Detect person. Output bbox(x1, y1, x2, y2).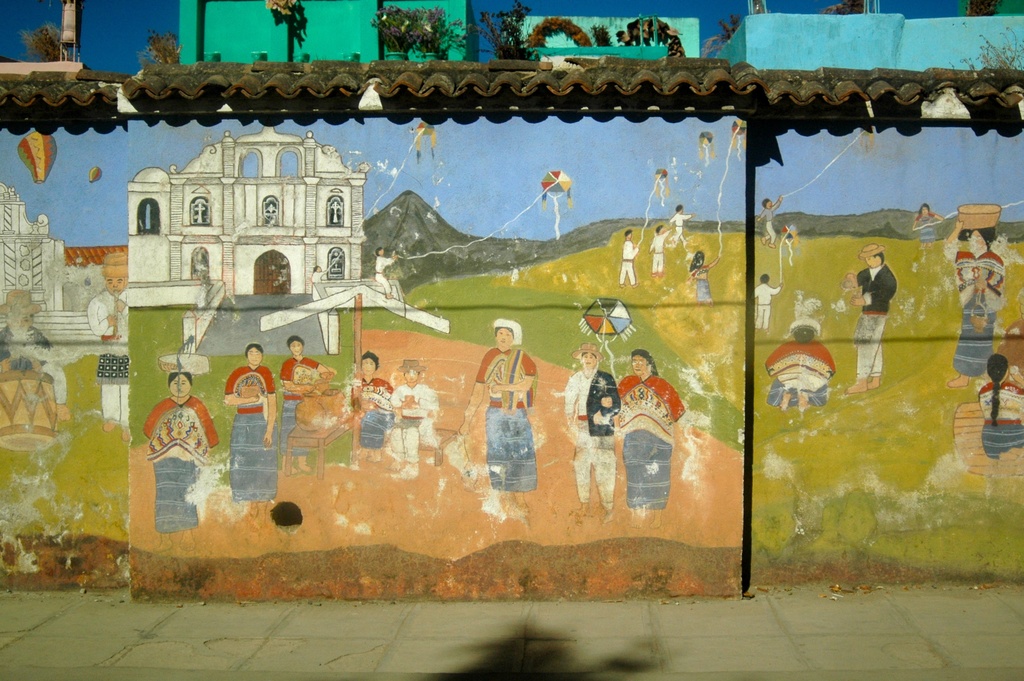
bbox(662, 204, 693, 268).
